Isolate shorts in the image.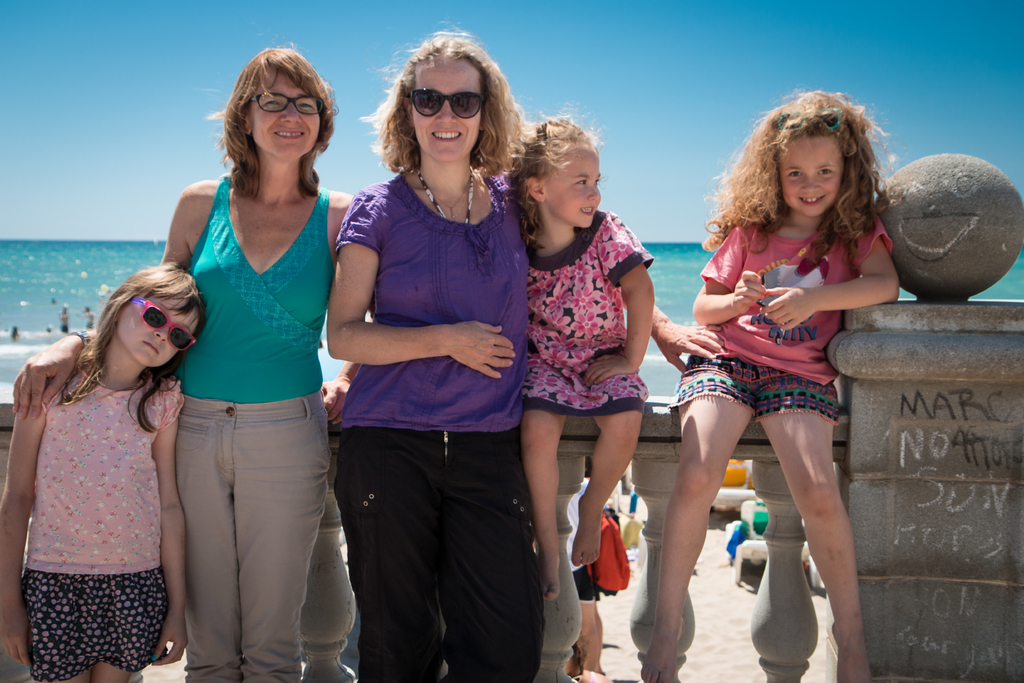
Isolated region: [left=19, top=572, right=168, bottom=682].
